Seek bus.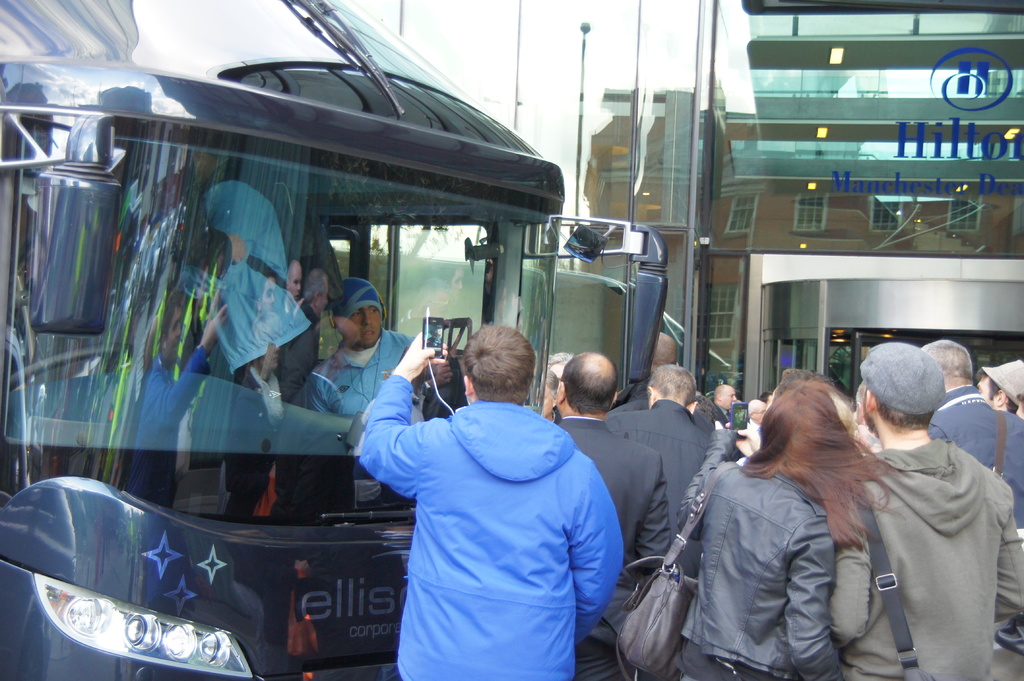
<box>3,0,669,680</box>.
